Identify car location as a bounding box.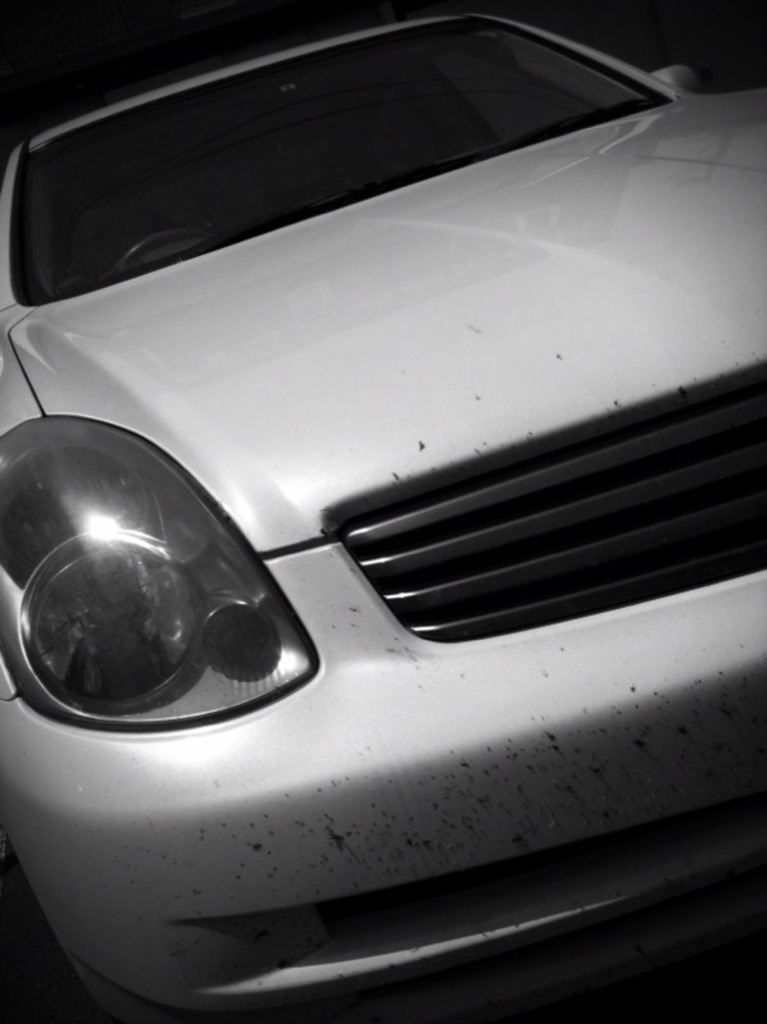
[left=0, top=6, right=766, bottom=1023].
